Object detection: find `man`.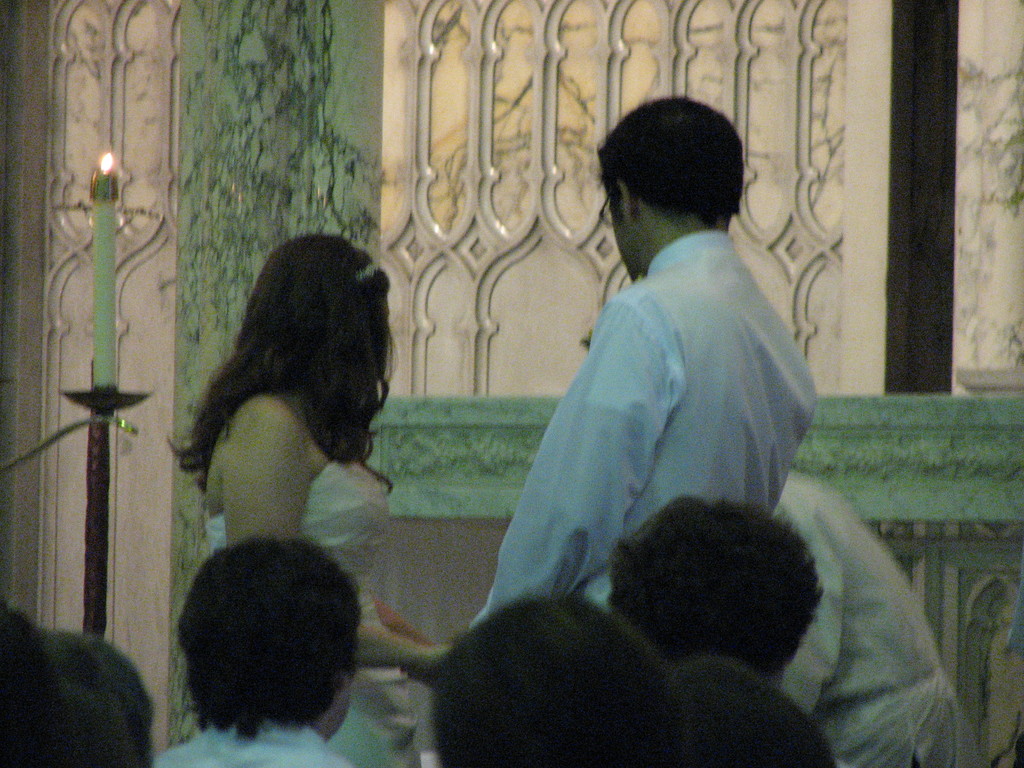
197, 227, 433, 767.
